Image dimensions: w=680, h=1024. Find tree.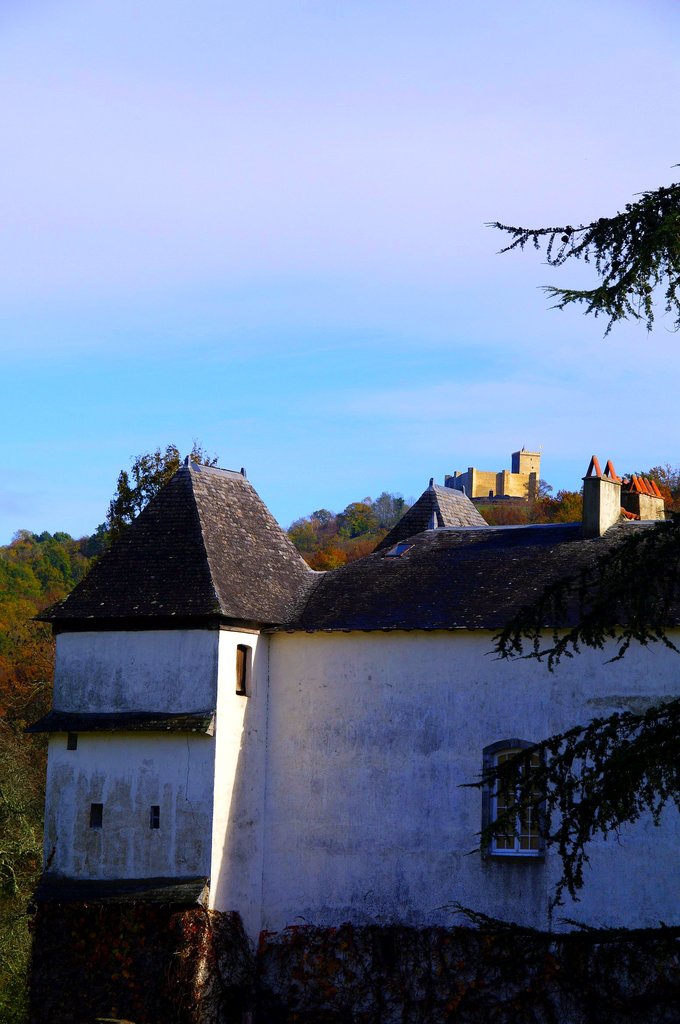
bbox(489, 174, 666, 401).
